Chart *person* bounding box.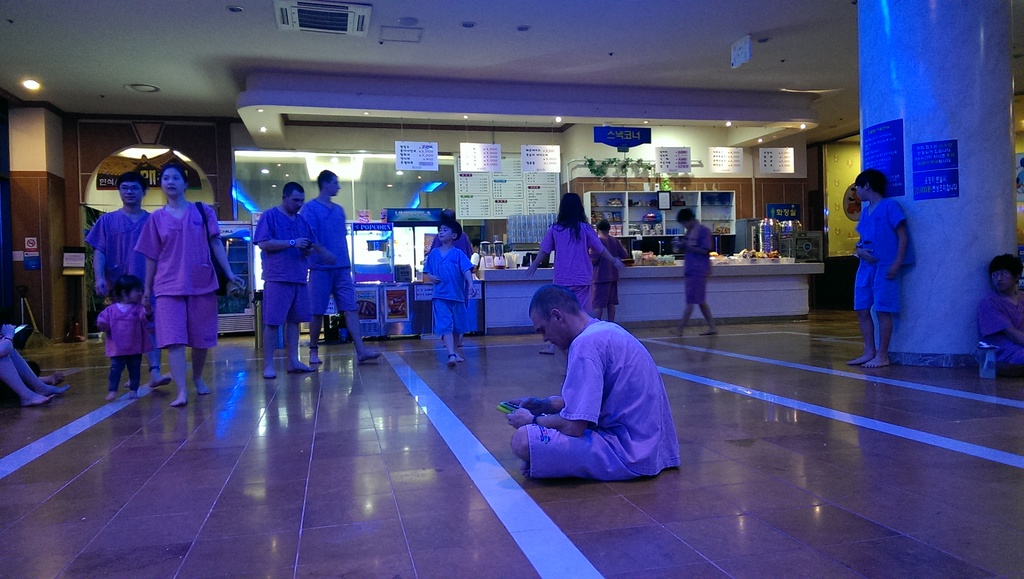
Charted: (left=971, top=246, right=1023, bottom=375).
